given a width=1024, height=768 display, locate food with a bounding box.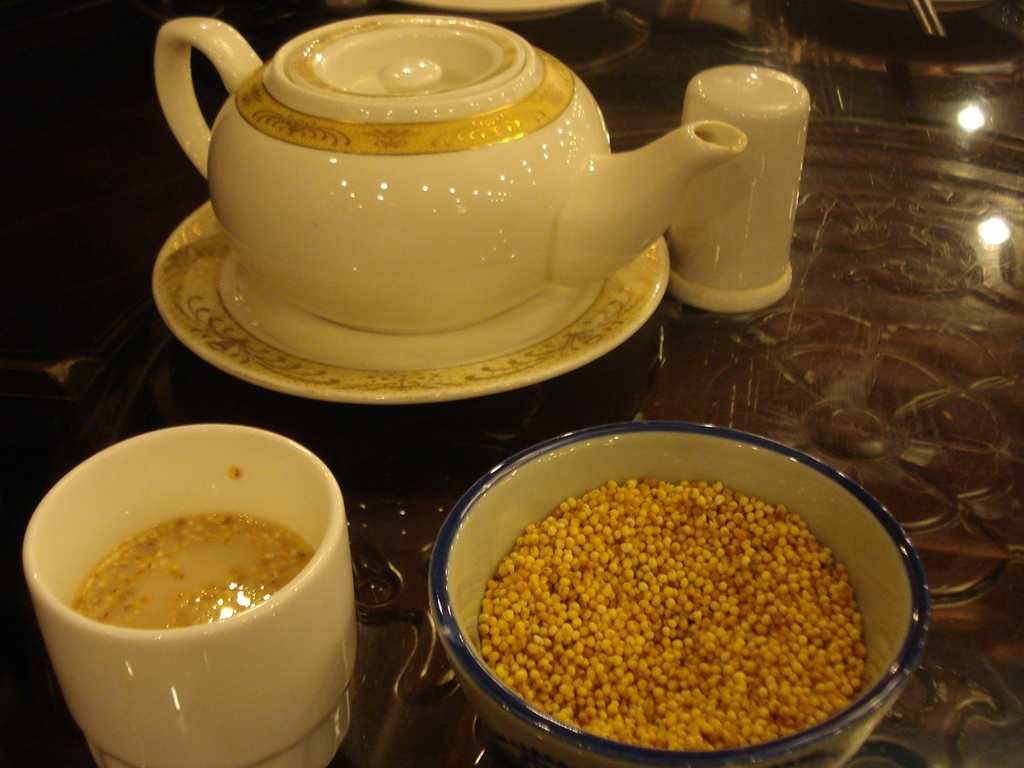
Located: l=485, t=481, r=880, b=743.
